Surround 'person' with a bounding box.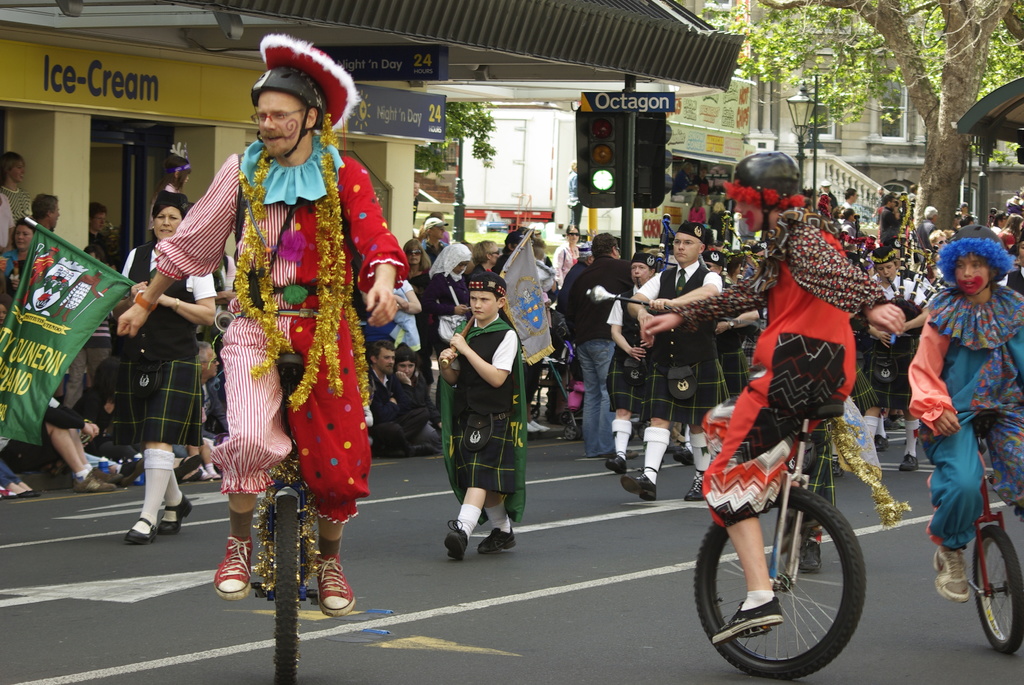
left=913, top=205, right=936, bottom=255.
